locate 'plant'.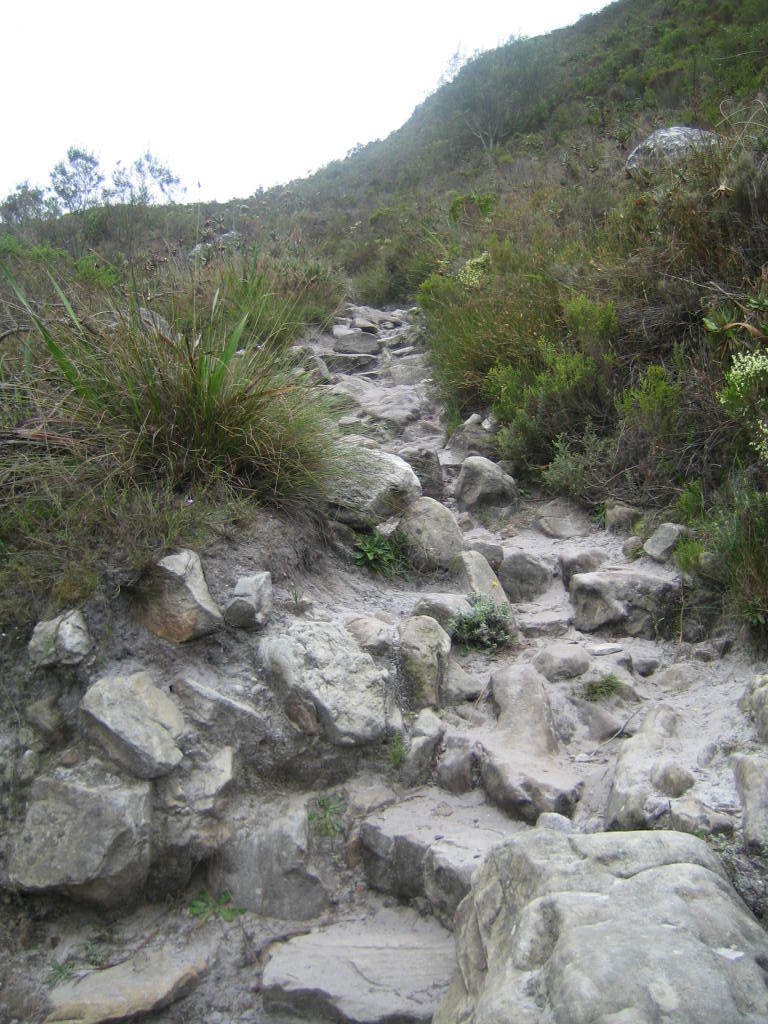
Bounding box: 190,888,247,922.
